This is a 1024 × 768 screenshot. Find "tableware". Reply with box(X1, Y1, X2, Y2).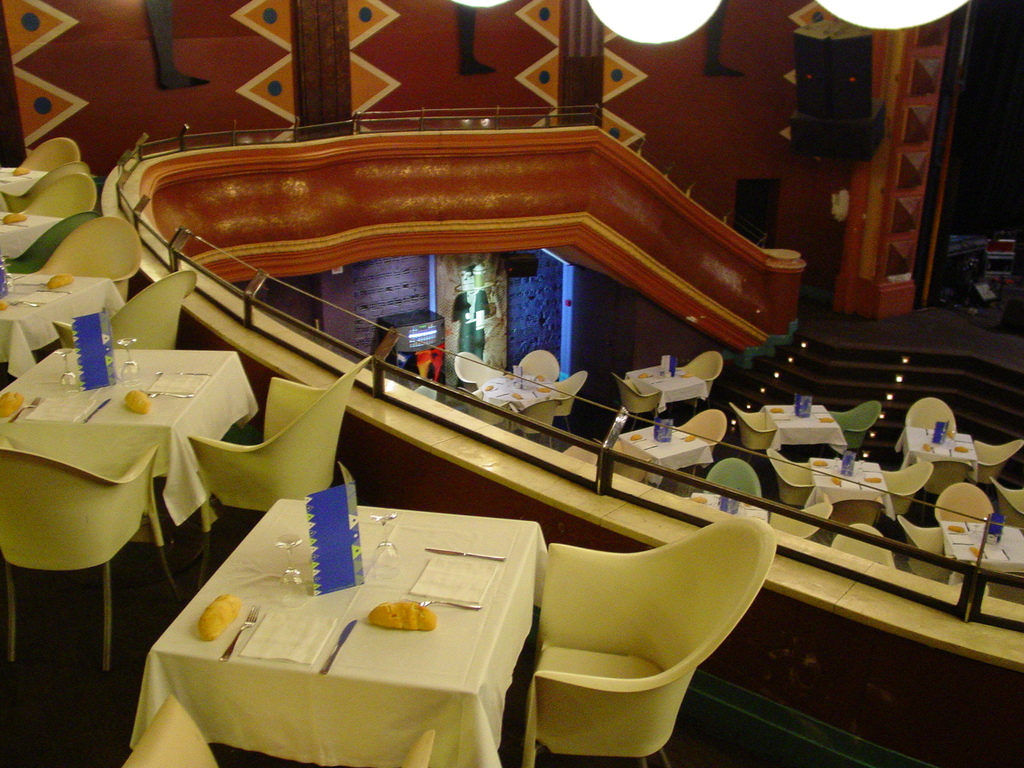
box(5, 214, 29, 230).
